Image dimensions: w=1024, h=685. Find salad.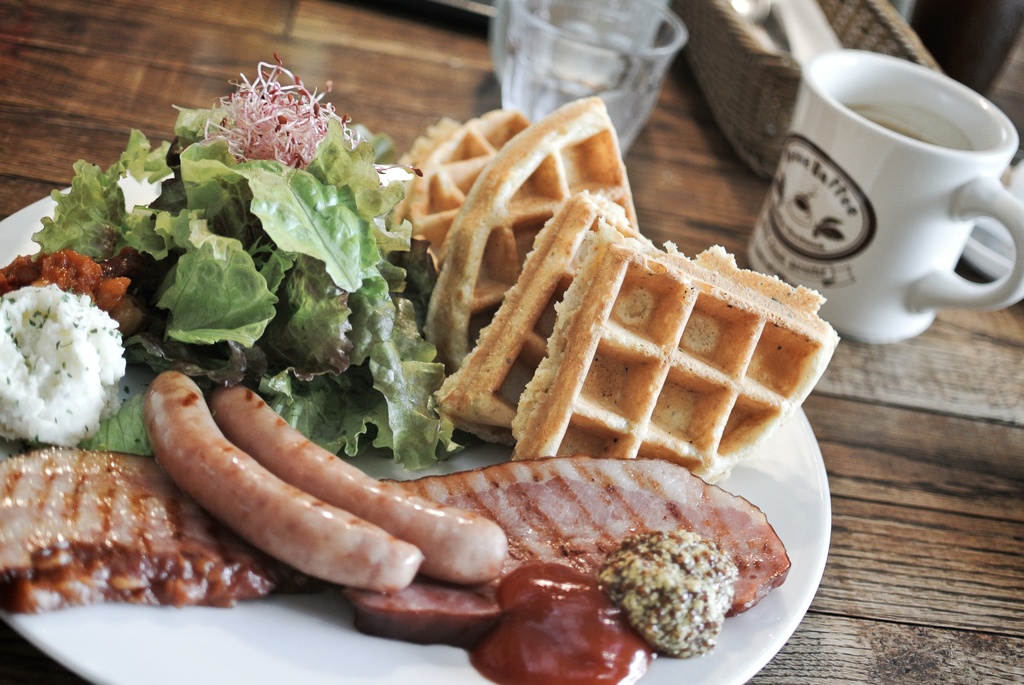
{"left": 0, "top": 50, "right": 464, "bottom": 464}.
